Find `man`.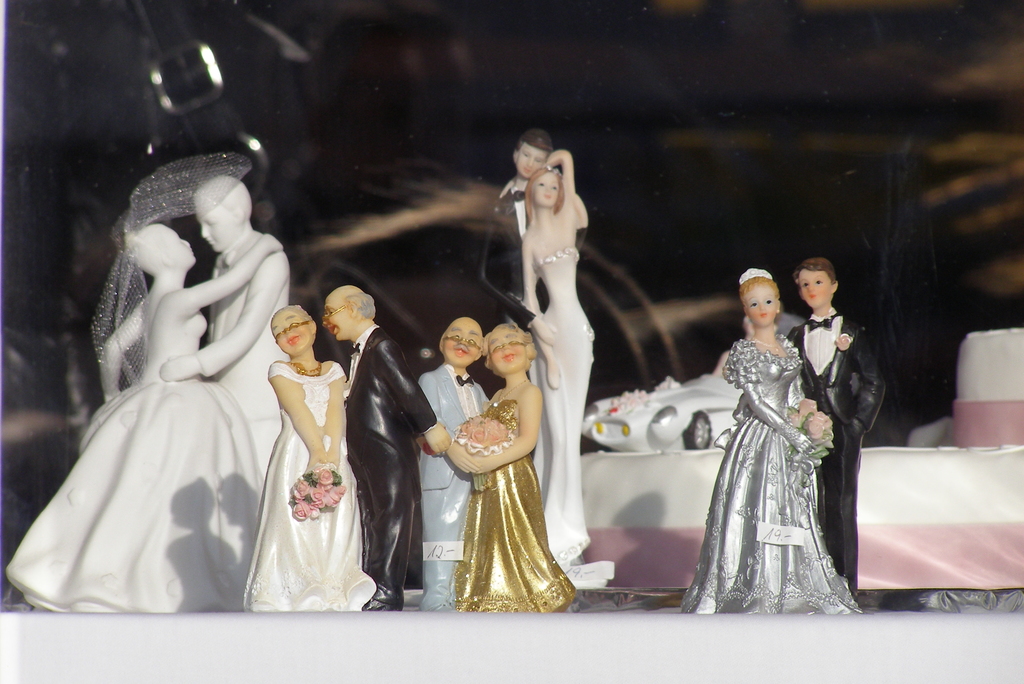
BBox(409, 311, 499, 619).
